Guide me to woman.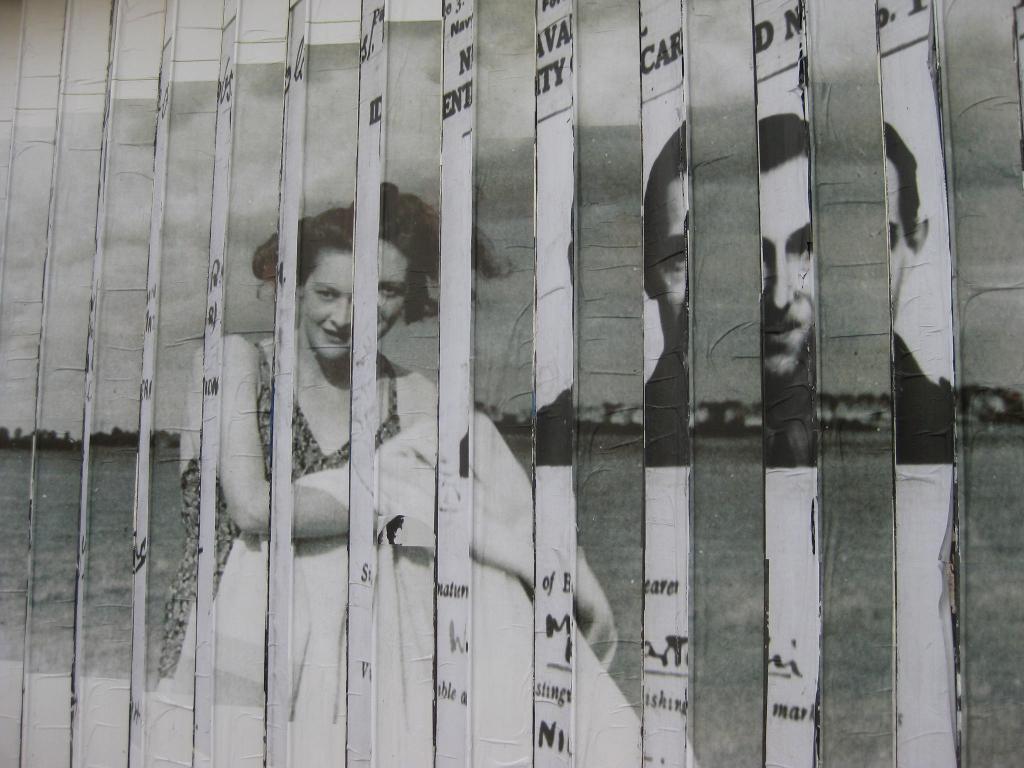
Guidance: bbox(135, 180, 691, 767).
